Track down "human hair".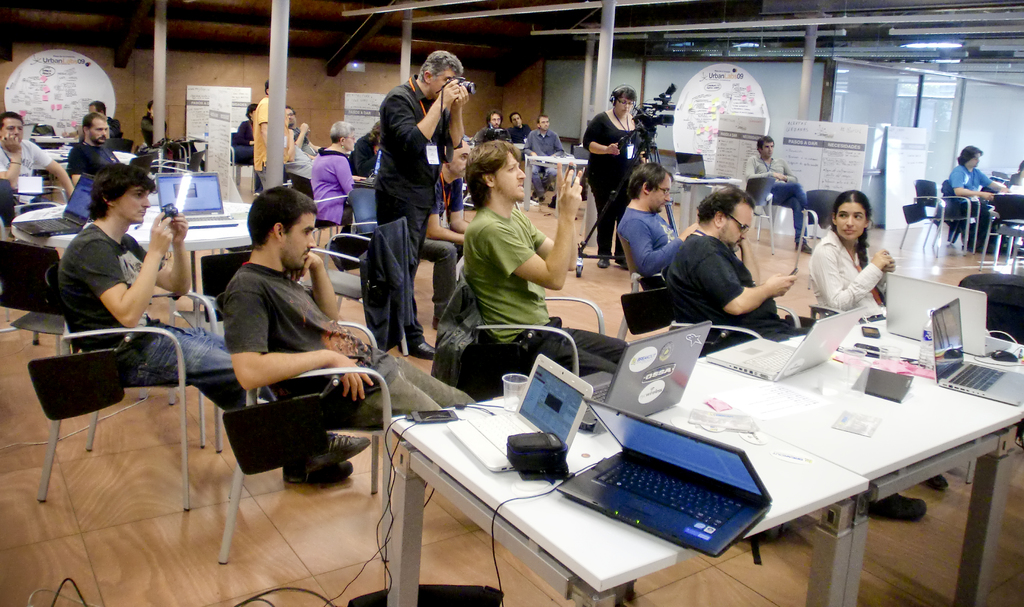
Tracked to select_region(614, 85, 636, 108).
